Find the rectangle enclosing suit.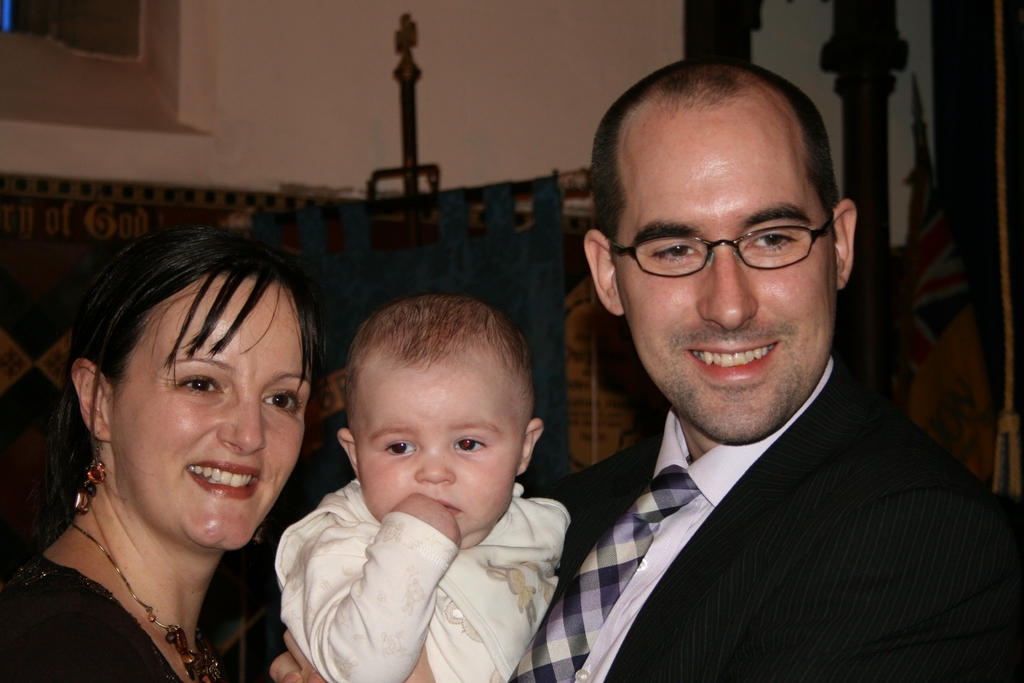
(x1=522, y1=295, x2=1007, y2=671).
